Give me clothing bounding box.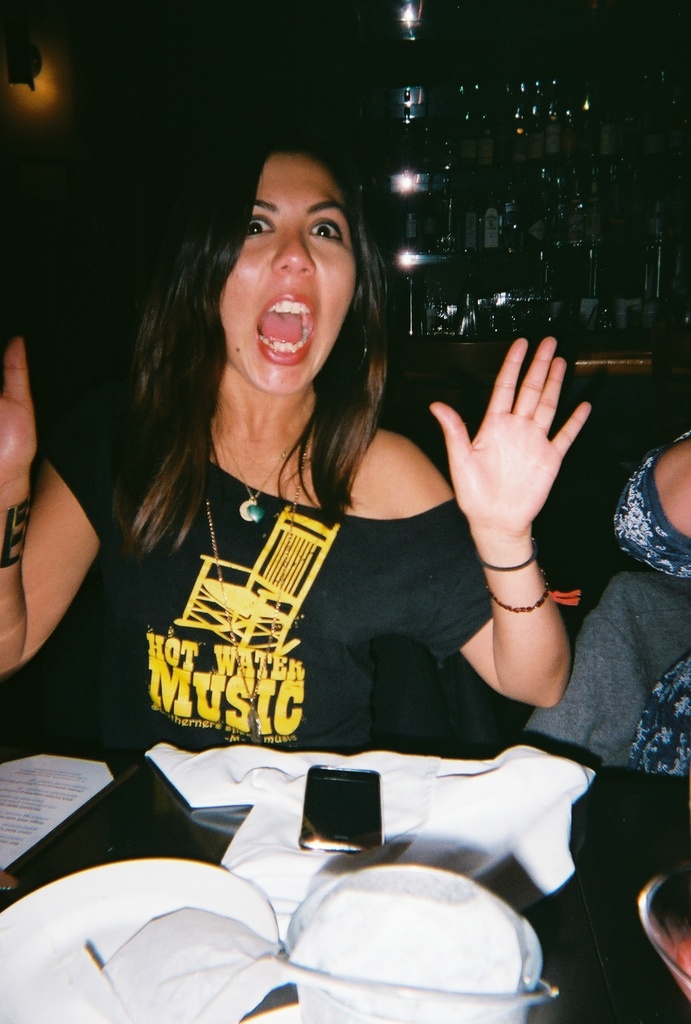
<region>122, 376, 504, 784</region>.
